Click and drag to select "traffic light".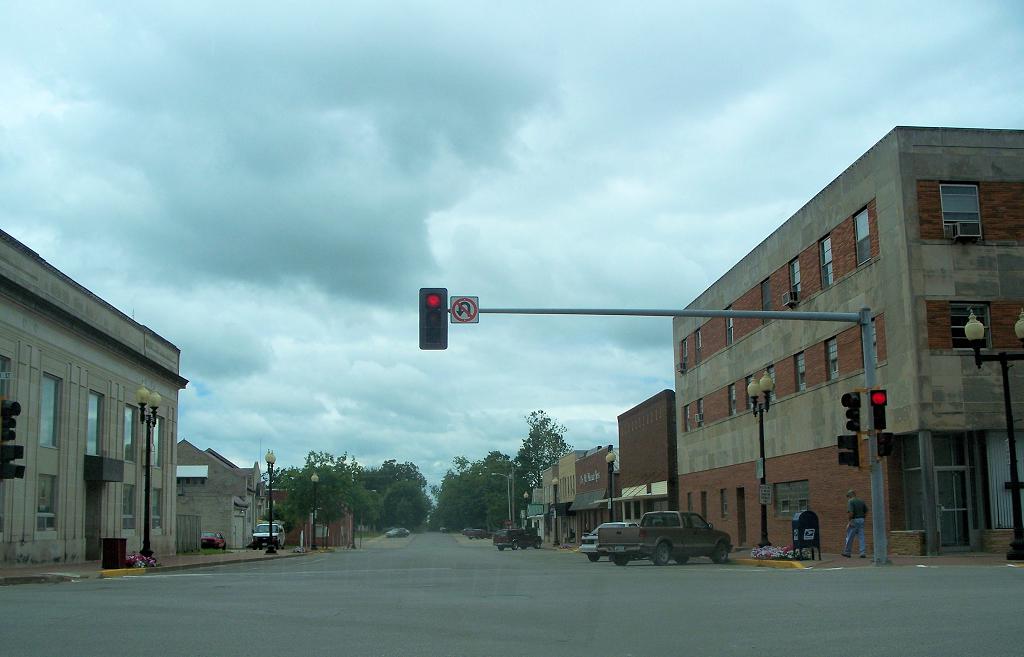
Selection: box(418, 285, 450, 350).
